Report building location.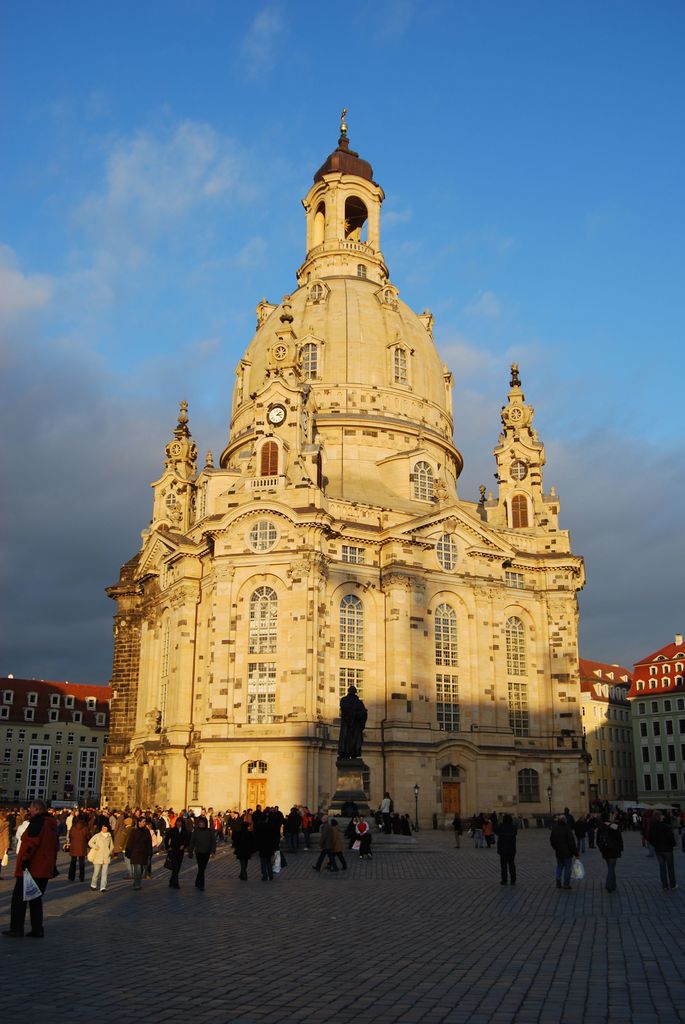
Report: 104/108/592/834.
